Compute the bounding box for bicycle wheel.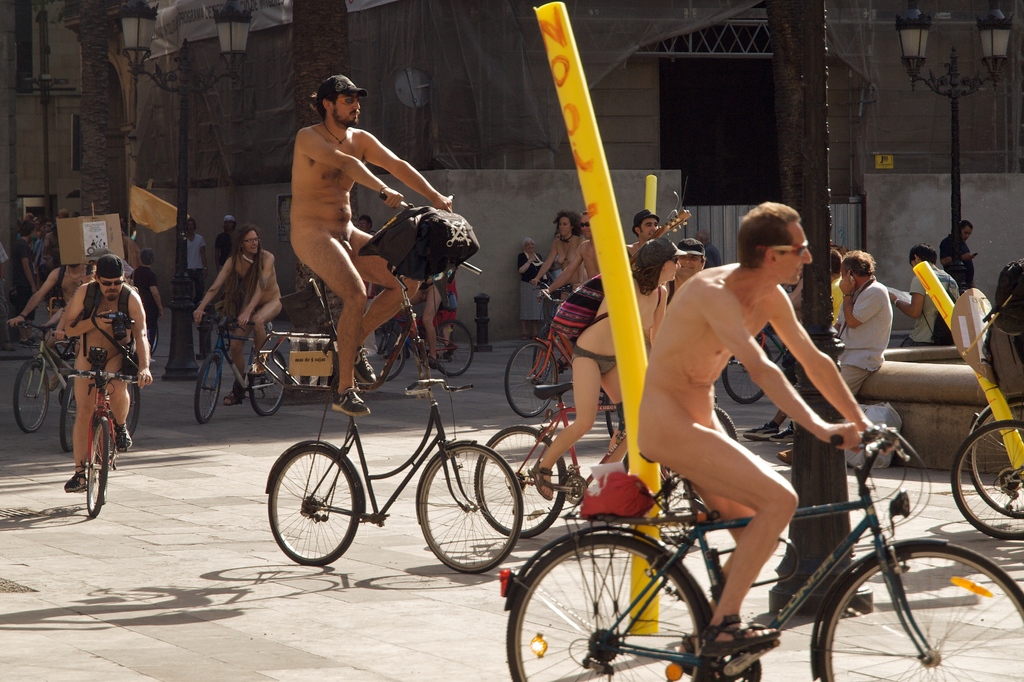
x1=248 y1=351 x2=286 y2=414.
